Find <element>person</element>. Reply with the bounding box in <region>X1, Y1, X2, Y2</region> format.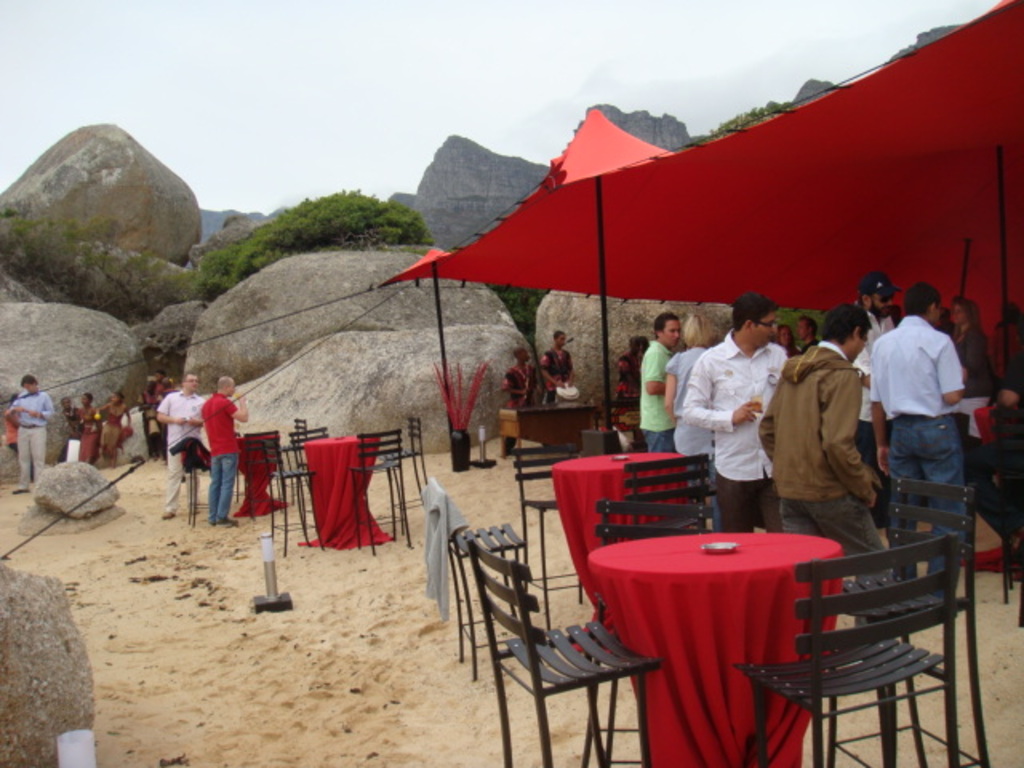
<region>632, 312, 683, 451</region>.
